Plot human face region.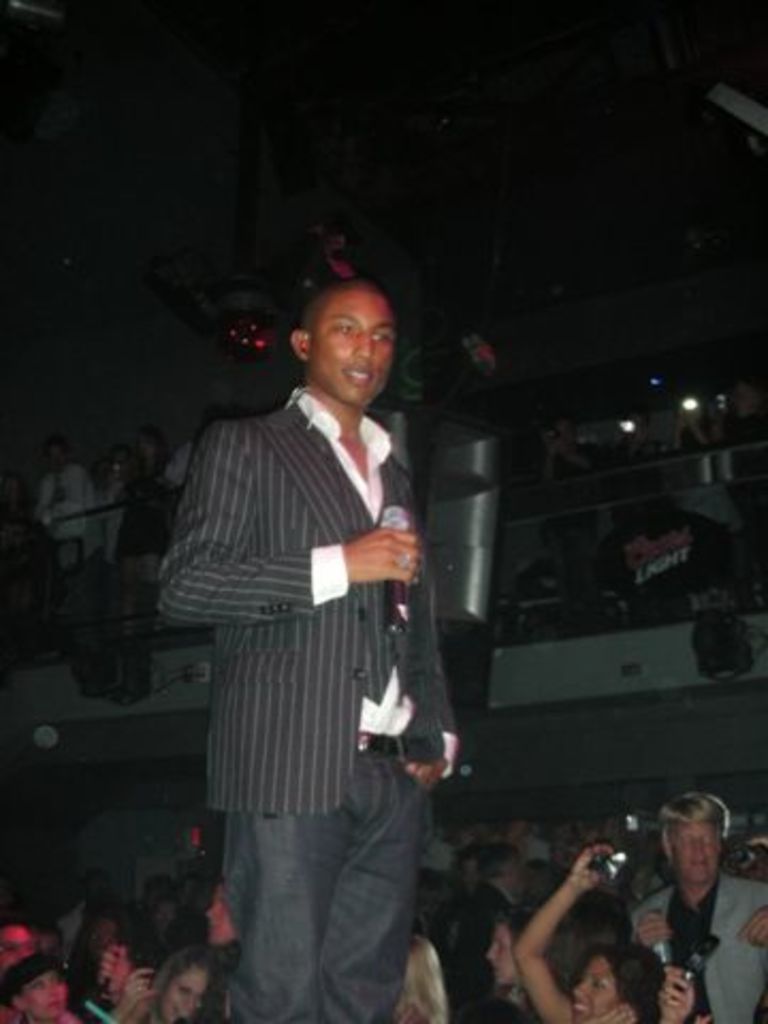
Plotted at rect(676, 819, 725, 887).
